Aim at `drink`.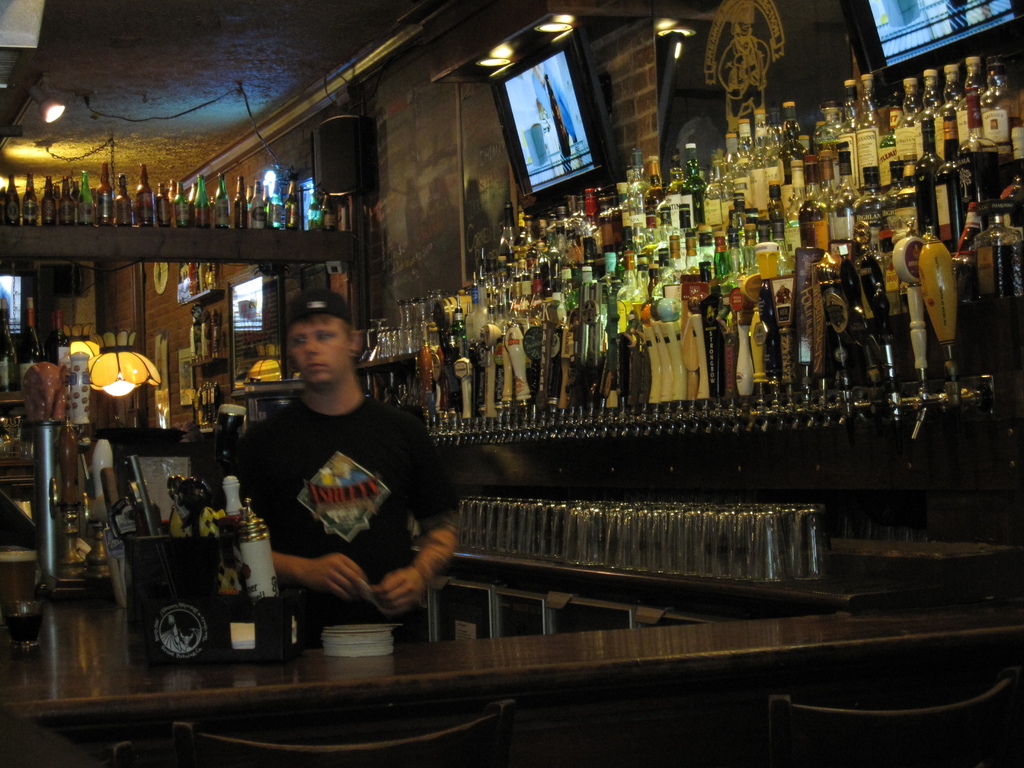
Aimed at bbox=(851, 76, 885, 187).
